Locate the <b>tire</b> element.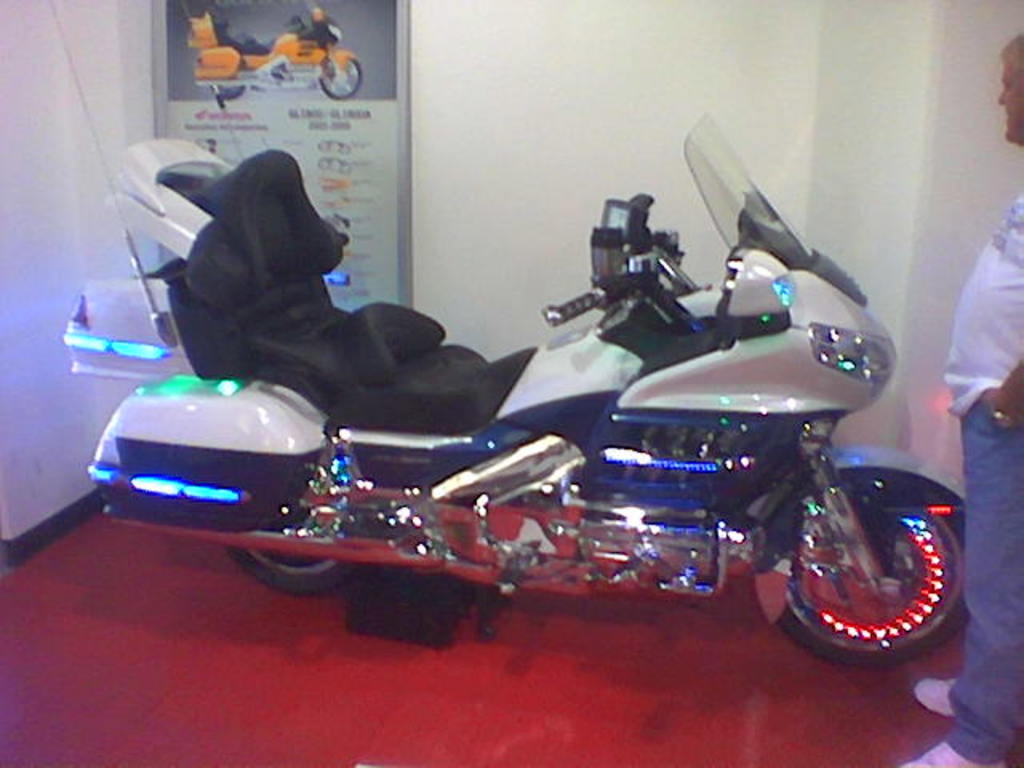
Element bbox: [left=755, top=456, right=962, bottom=677].
